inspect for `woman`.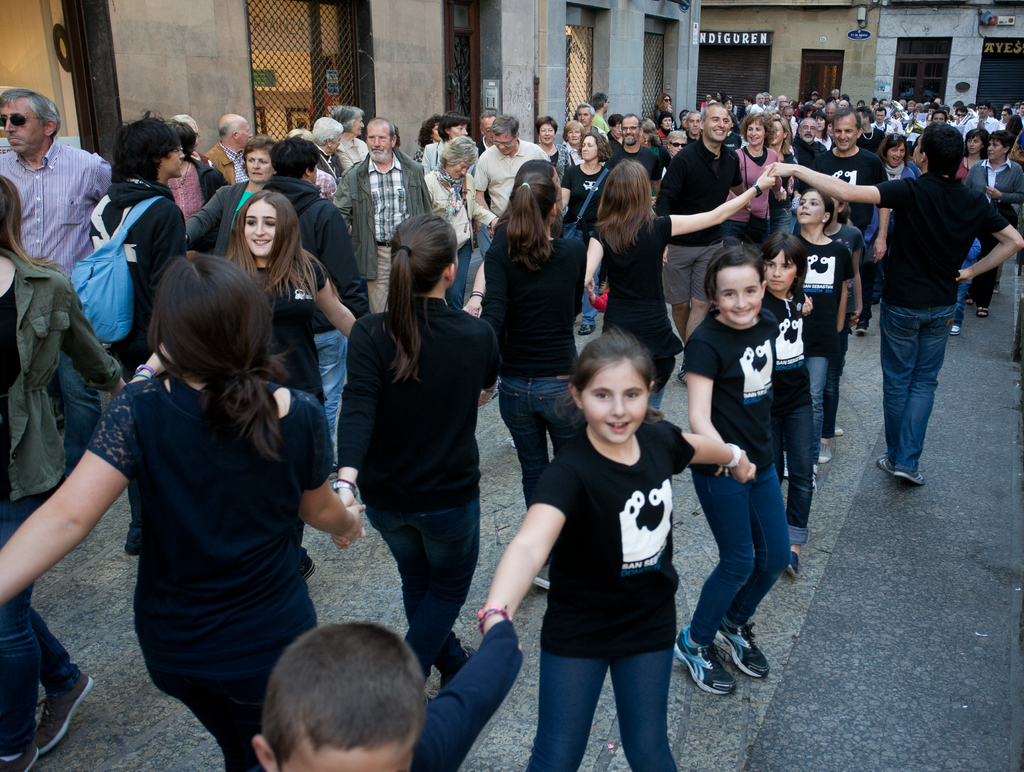
Inspection: BBox(133, 189, 359, 583).
